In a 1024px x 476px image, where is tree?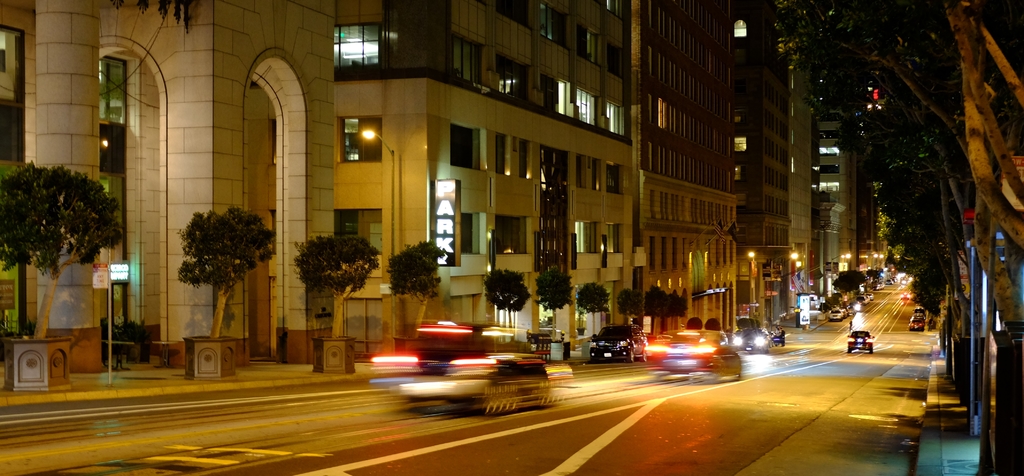
(575,282,610,341).
